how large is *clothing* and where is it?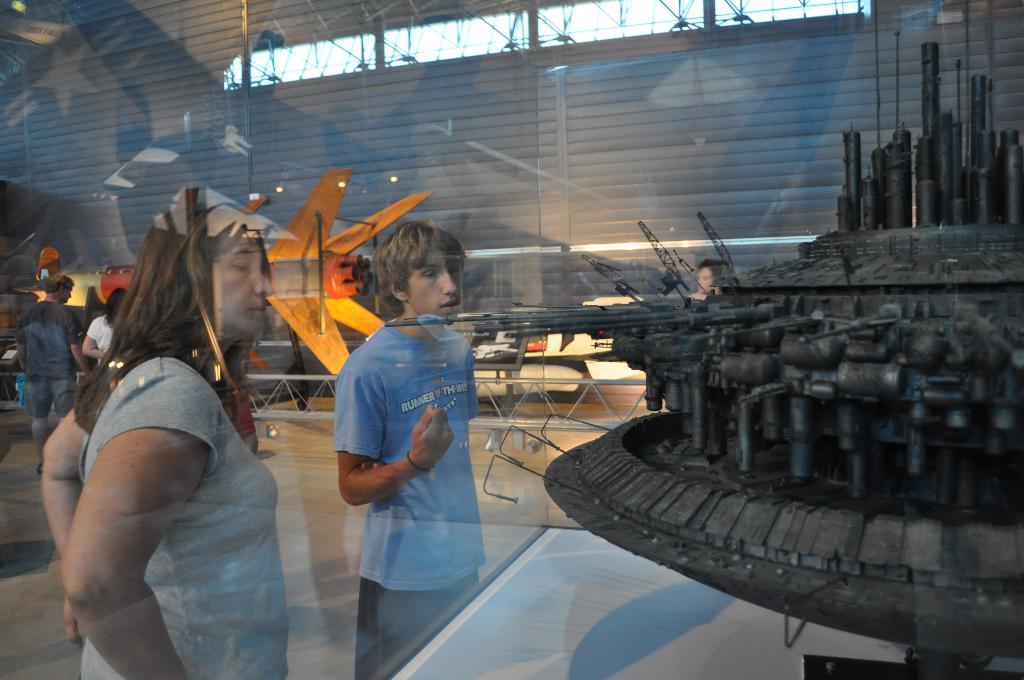
Bounding box: box=[88, 316, 115, 360].
